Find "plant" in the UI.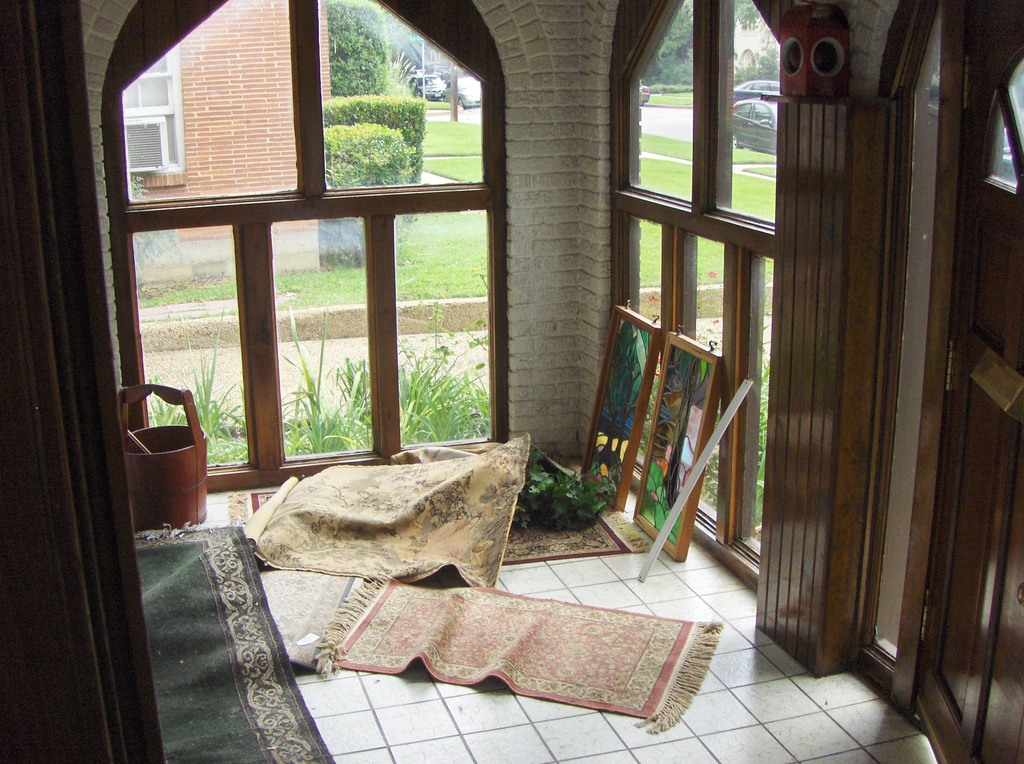
UI element at select_region(637, 217, 663, 288).
